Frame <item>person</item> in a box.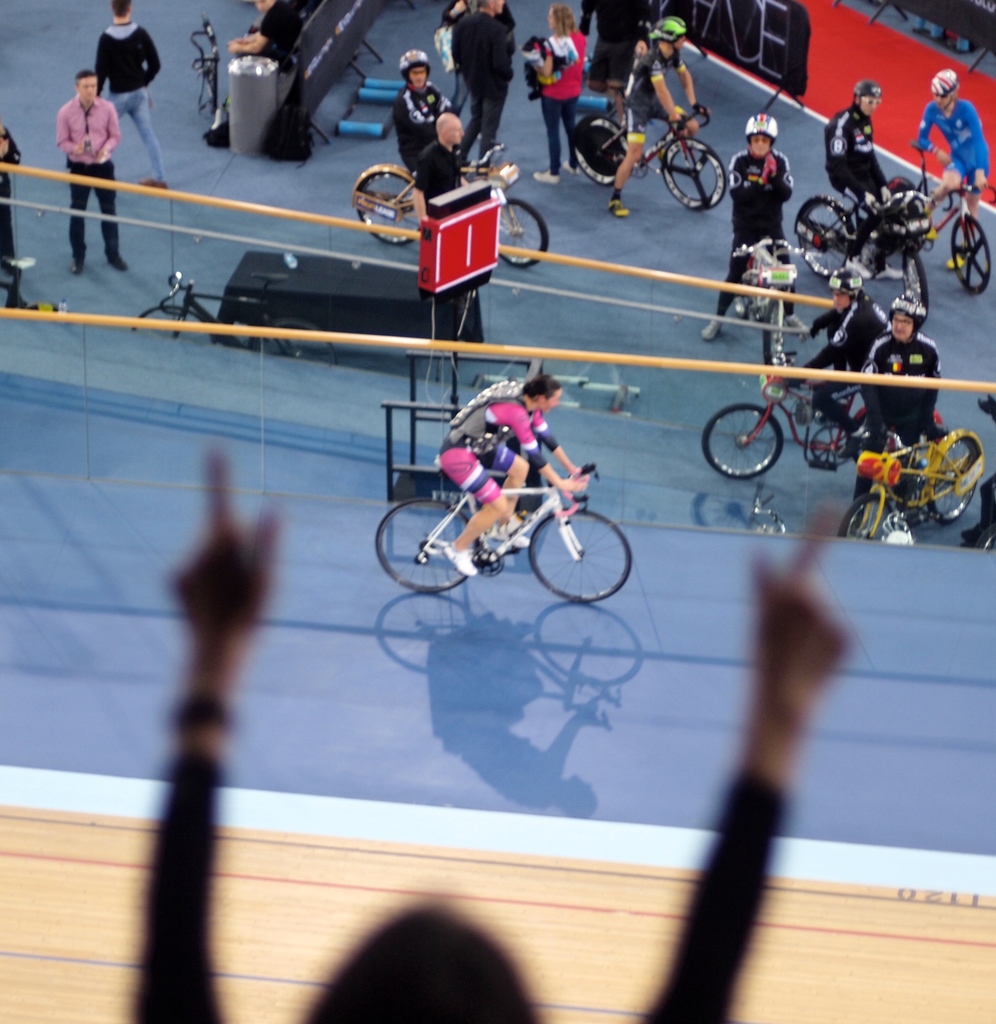
left=915, top=19, right=939, bottom=52.
